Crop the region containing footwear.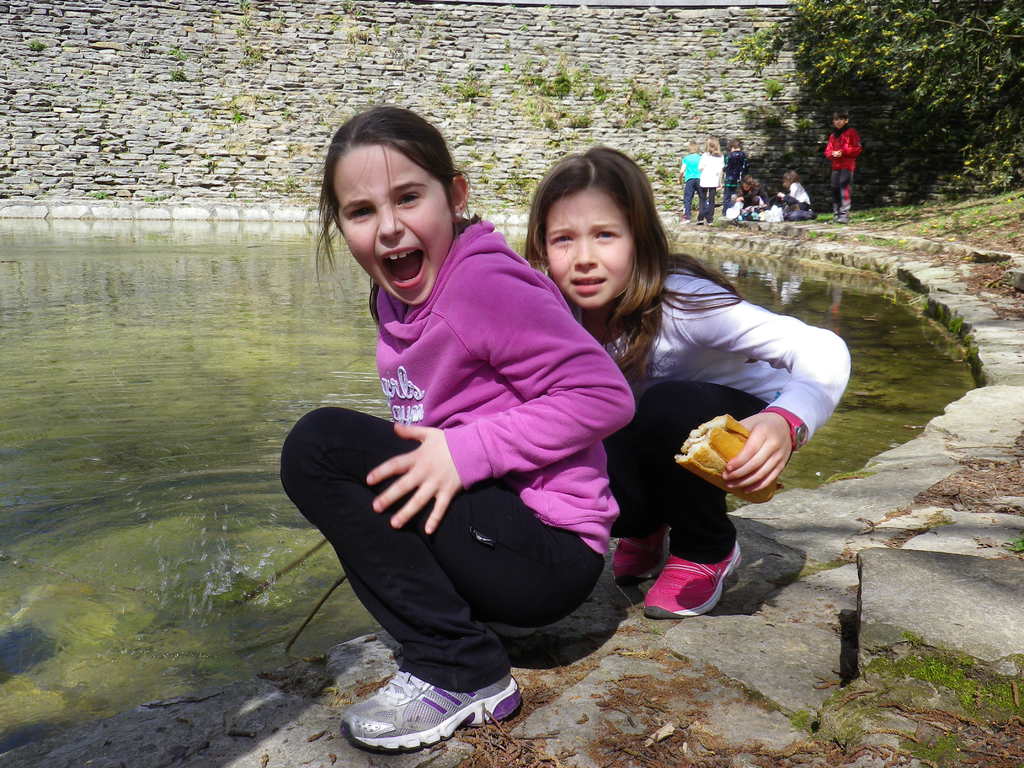
Crop region: box=[488, 621, 541, 640].
